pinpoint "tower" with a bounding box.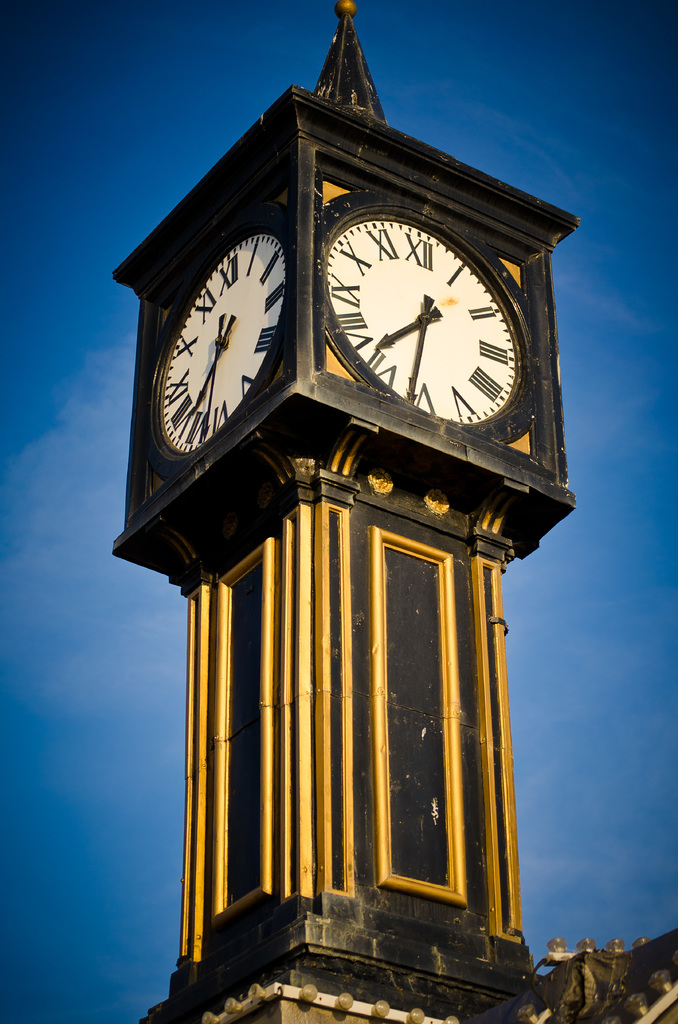
bbox(104, 0, 585, 1023).
